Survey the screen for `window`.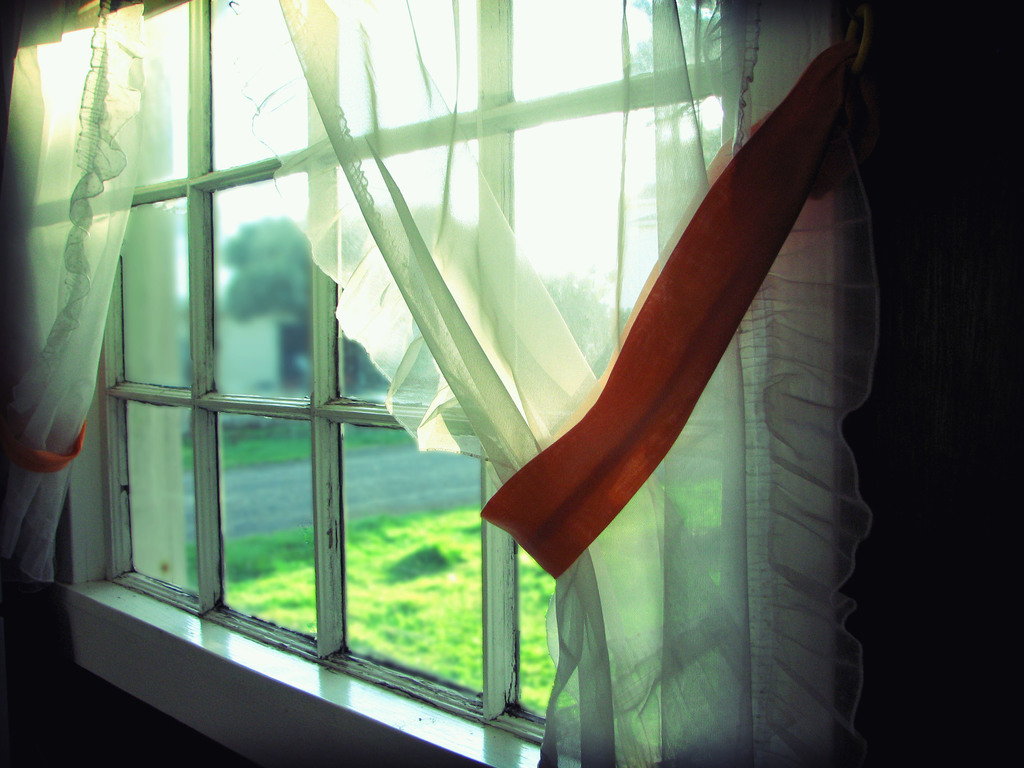
Survey found: bbox=[0, 0, 830, 767].
